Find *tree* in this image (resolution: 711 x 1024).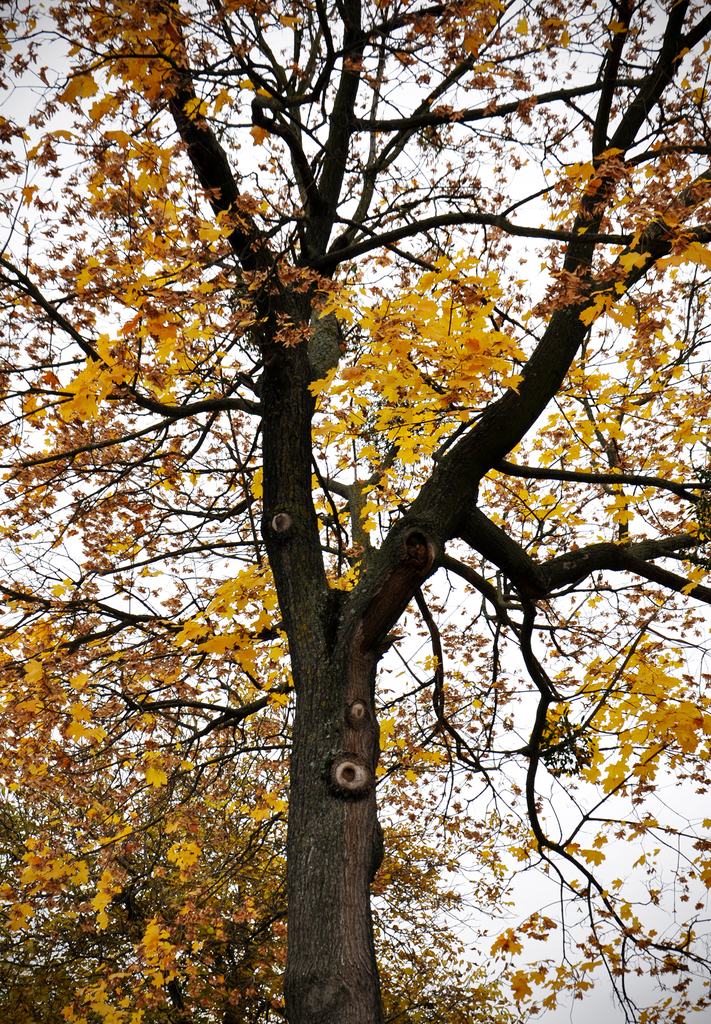
22/18/688/936.
